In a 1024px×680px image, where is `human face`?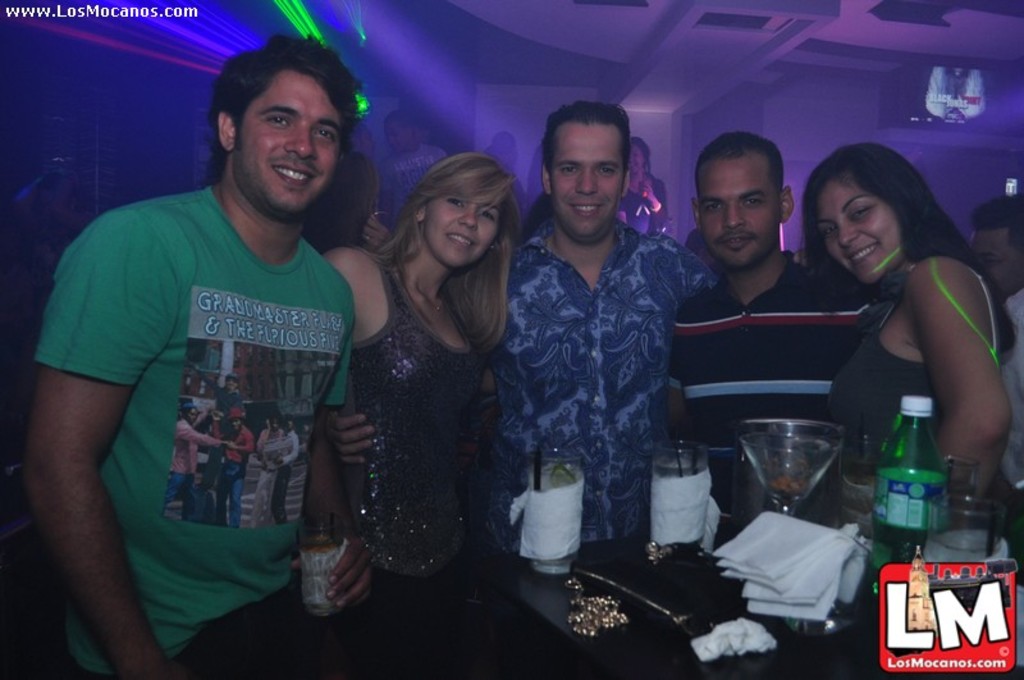
233/421/241/434.
